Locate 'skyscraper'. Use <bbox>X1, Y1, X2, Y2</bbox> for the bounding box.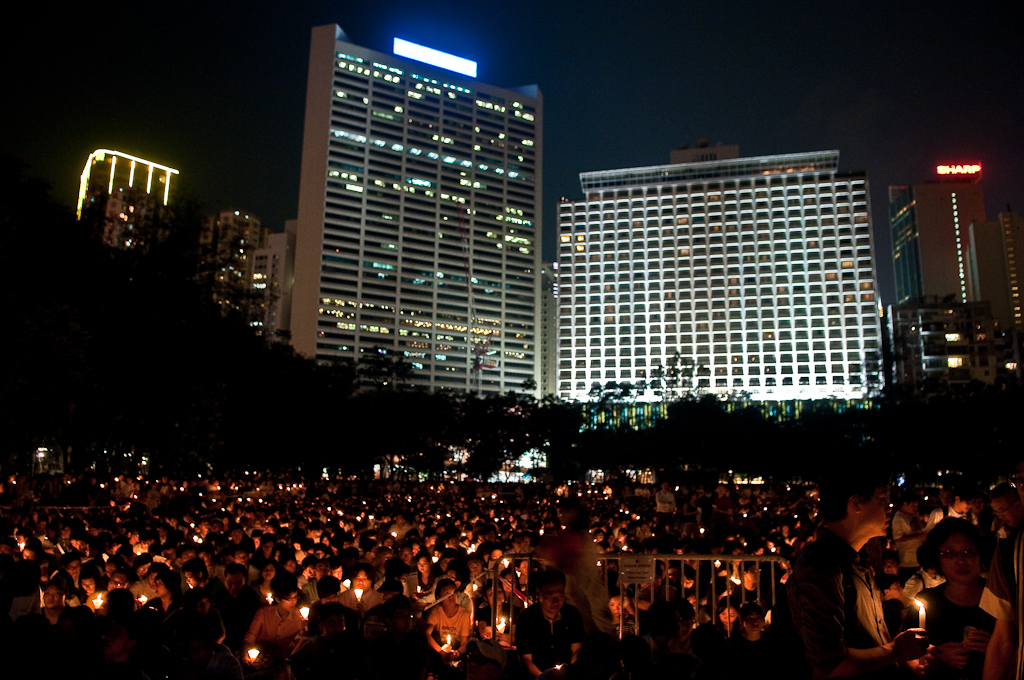
<bbox>277, 24, 577, 407</bbox>.
